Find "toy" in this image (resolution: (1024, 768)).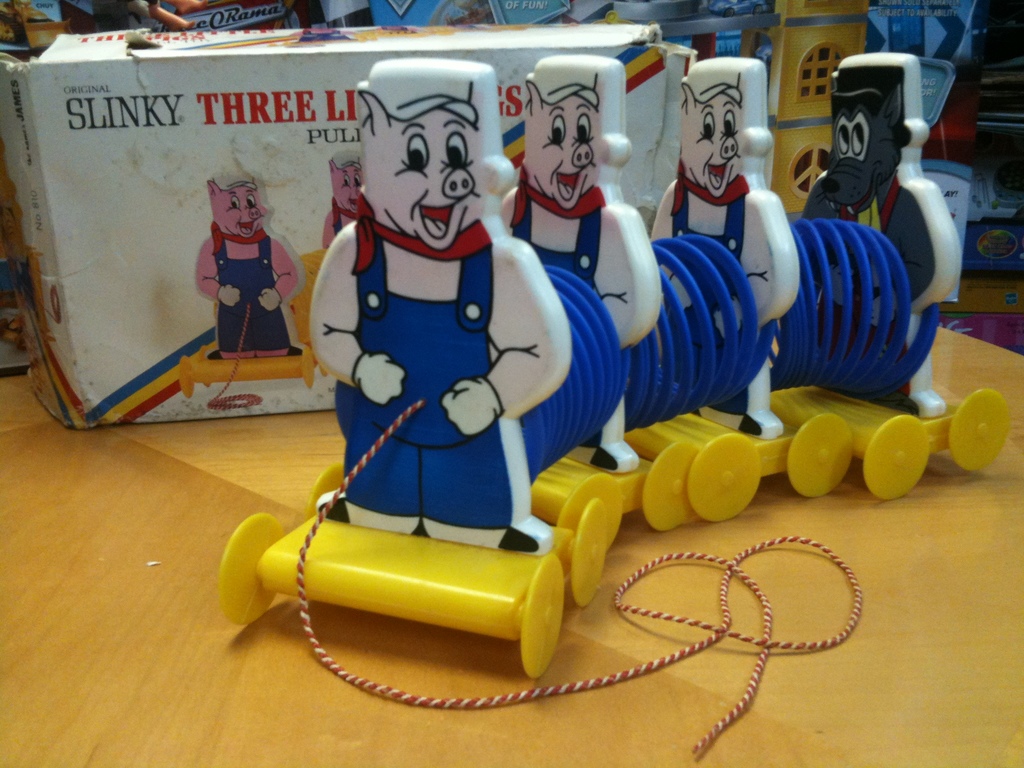
(268,108,630,634).
